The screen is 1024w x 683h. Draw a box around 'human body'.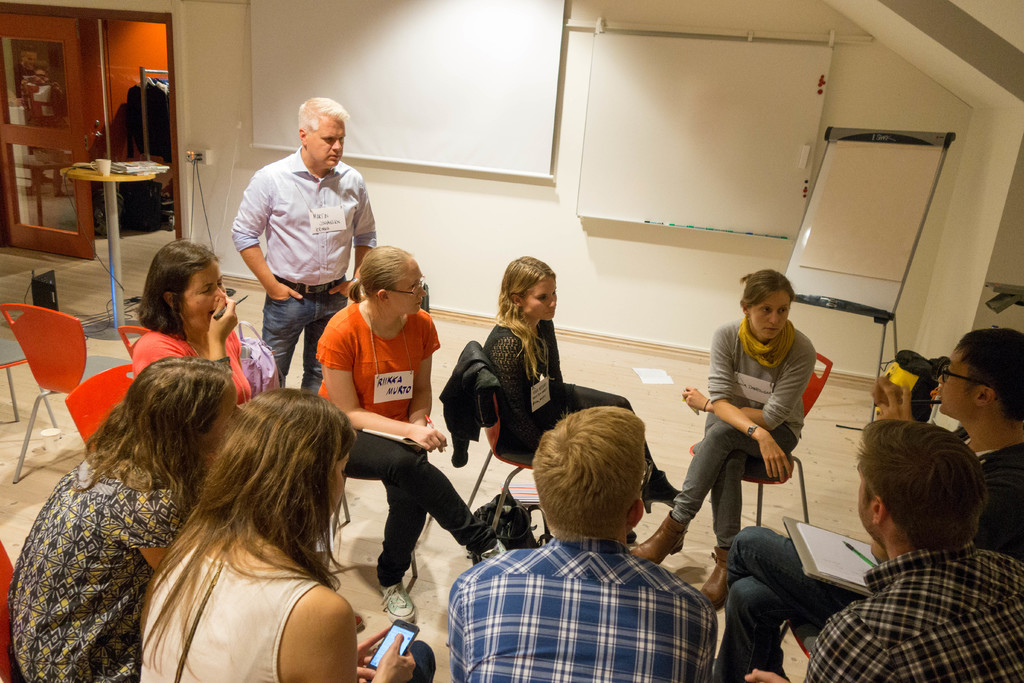
803 420 1023 682.
